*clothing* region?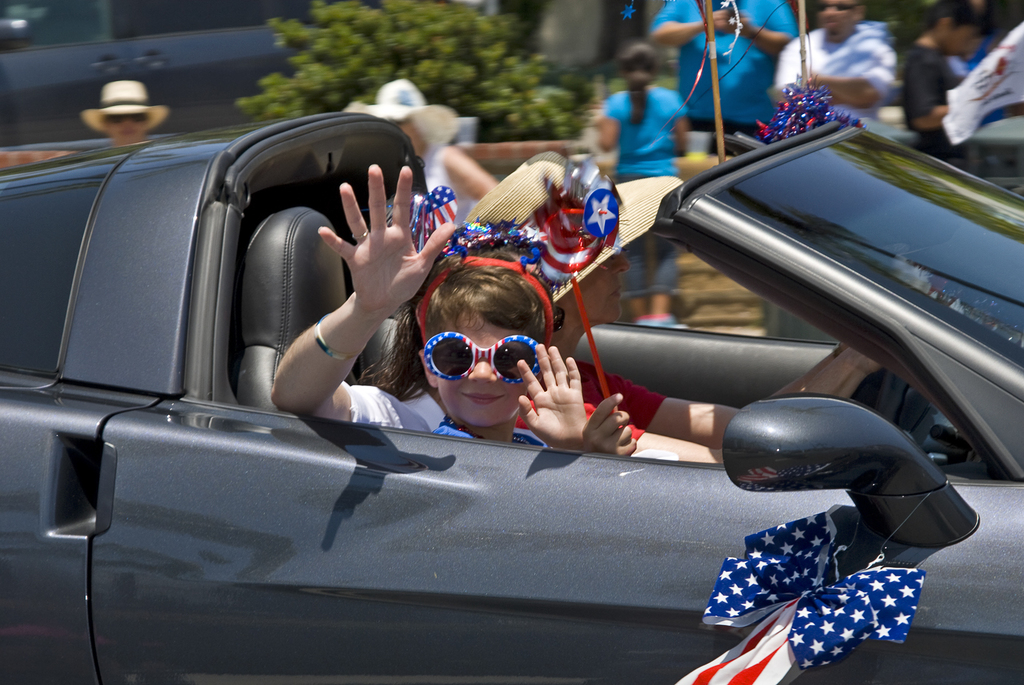
crop(334, 376, 560, 453)
